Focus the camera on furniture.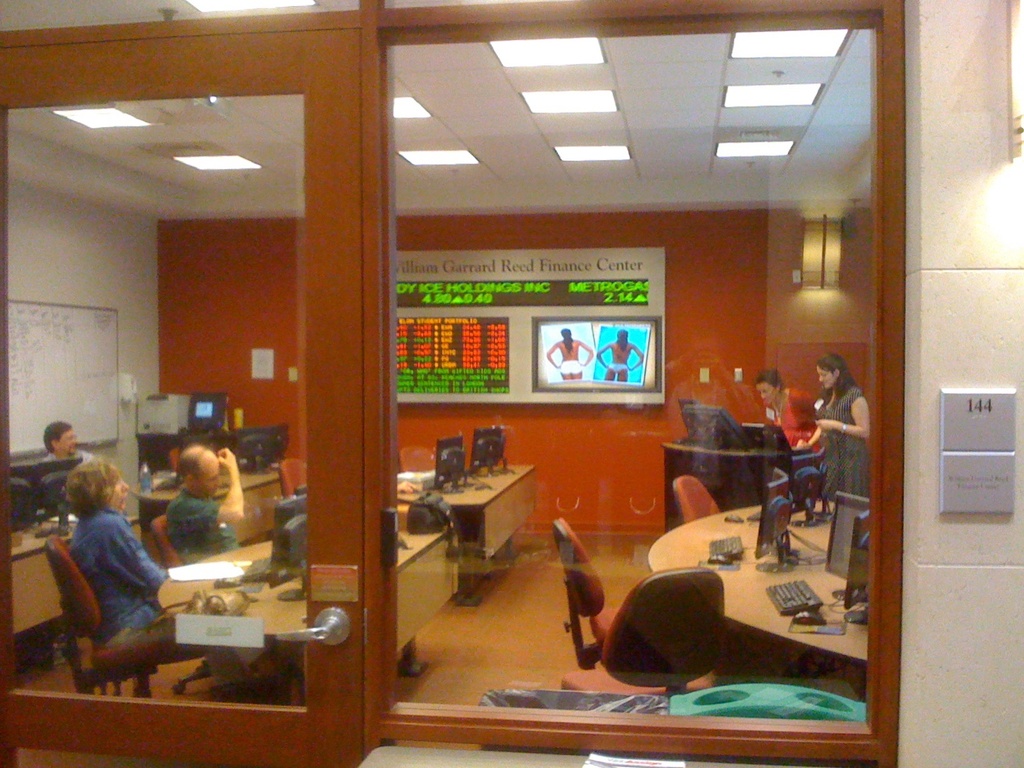
Focus region: <region>357, 744, 771, 767</region>.
